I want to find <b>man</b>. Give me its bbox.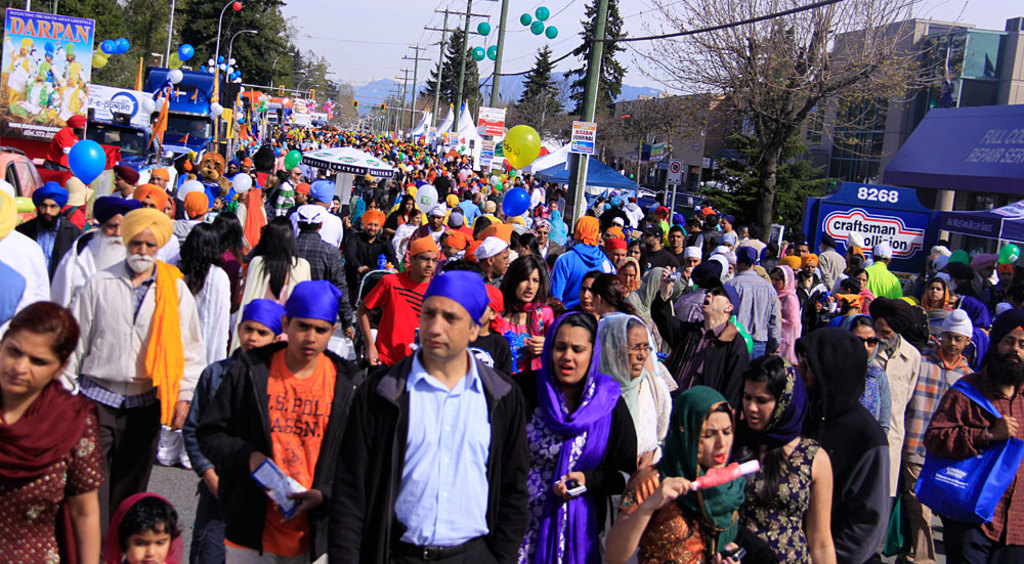
[x1=343, y1=210, x2=402, y2=290].
